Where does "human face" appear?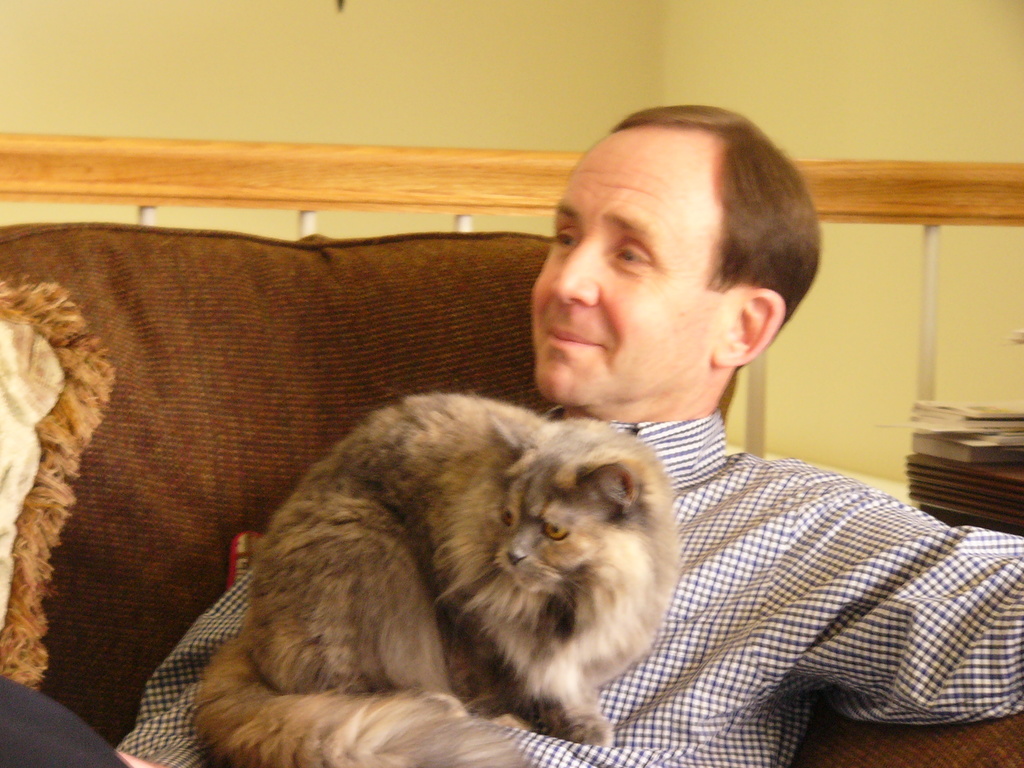
Appears at <box>529,135,728,405</box>.
